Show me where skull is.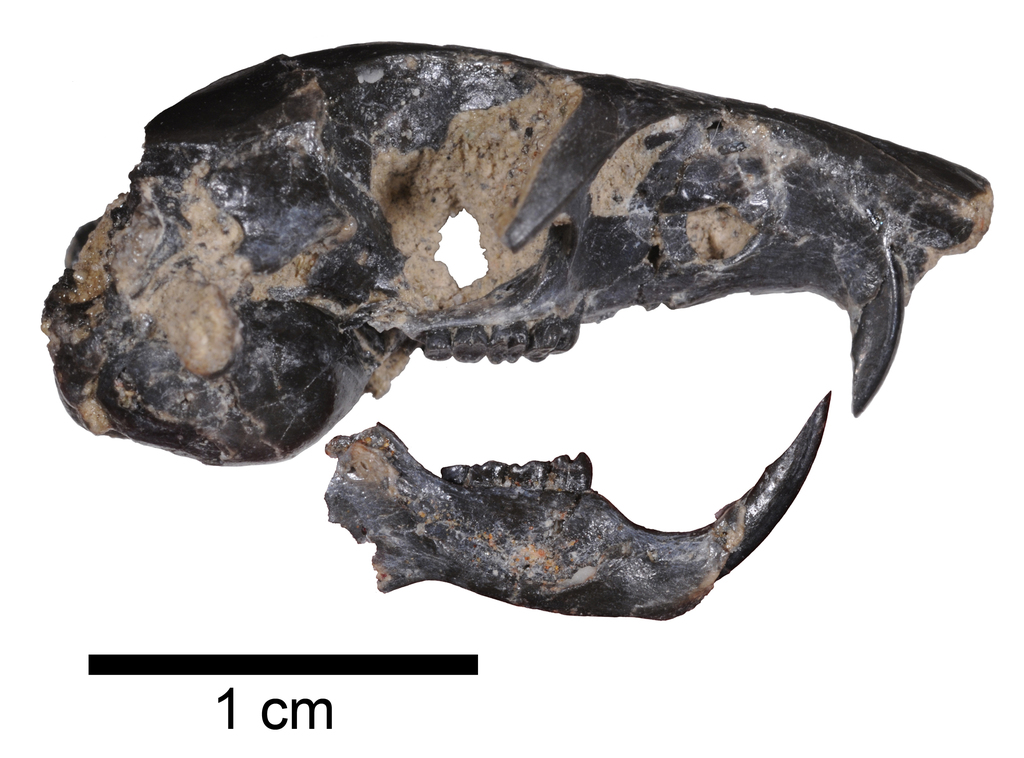
skull is at box(42, 42, 994, 622).
